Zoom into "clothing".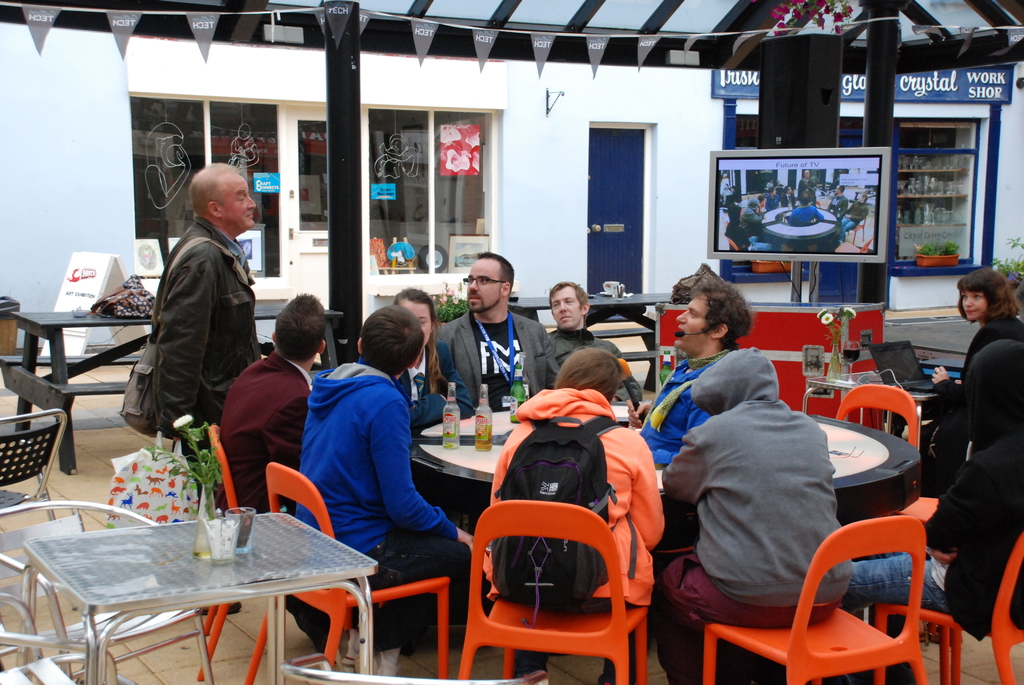
Zoom target: pyautogui.locateOnScreen(122, 173, 261, 478).
